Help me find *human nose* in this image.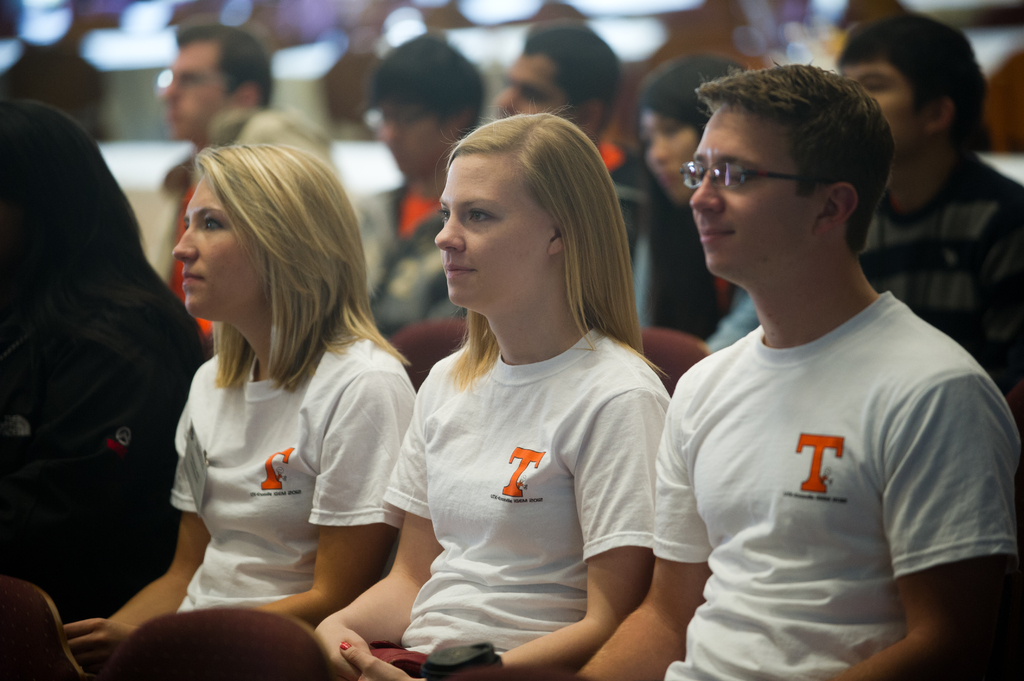
Found it: <bbox>432, 207, 467, 253</bbox>.
